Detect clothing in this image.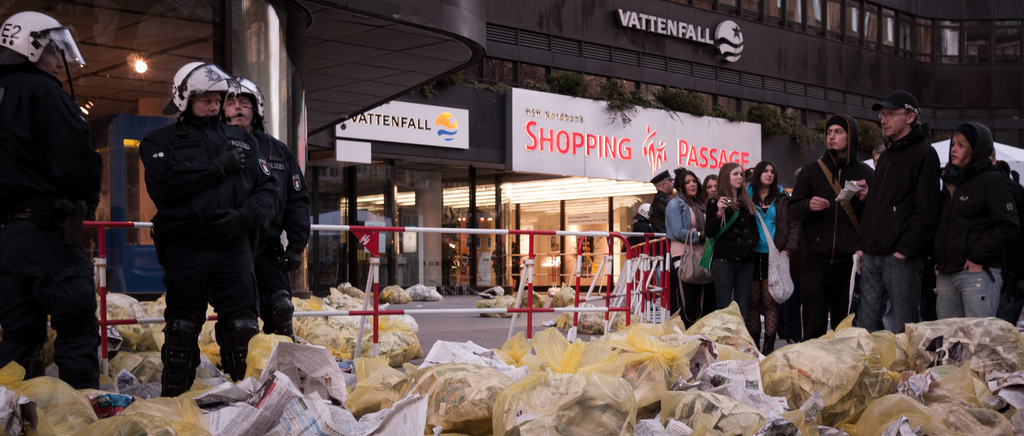
Detection: 254, 136, 314, 349.
